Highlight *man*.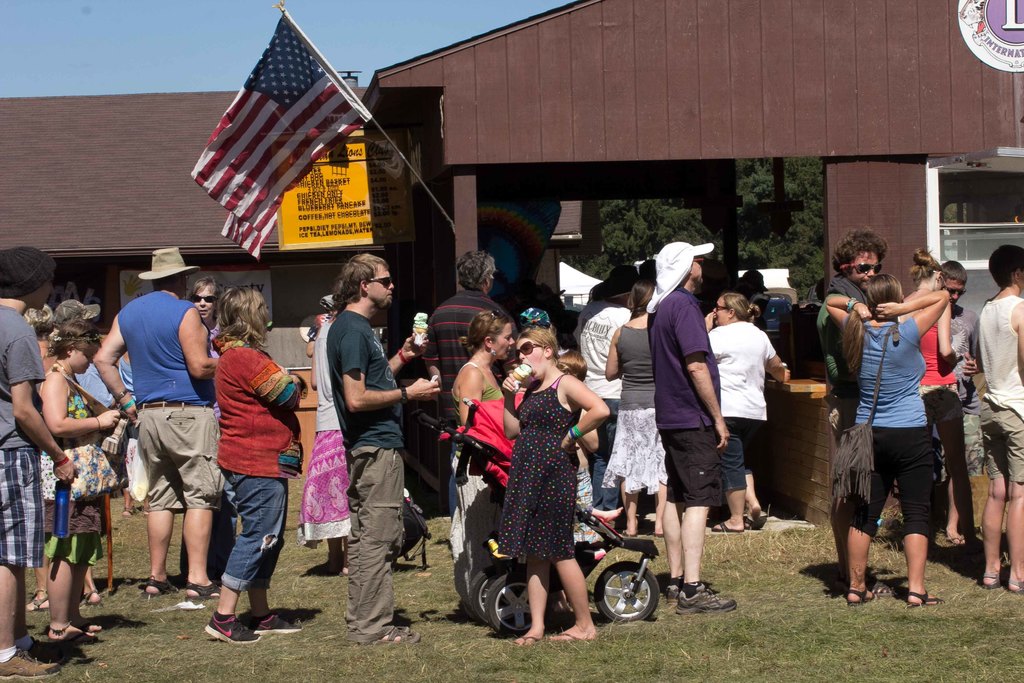
Highlighted region: rect(328, 252, 439, 638).
